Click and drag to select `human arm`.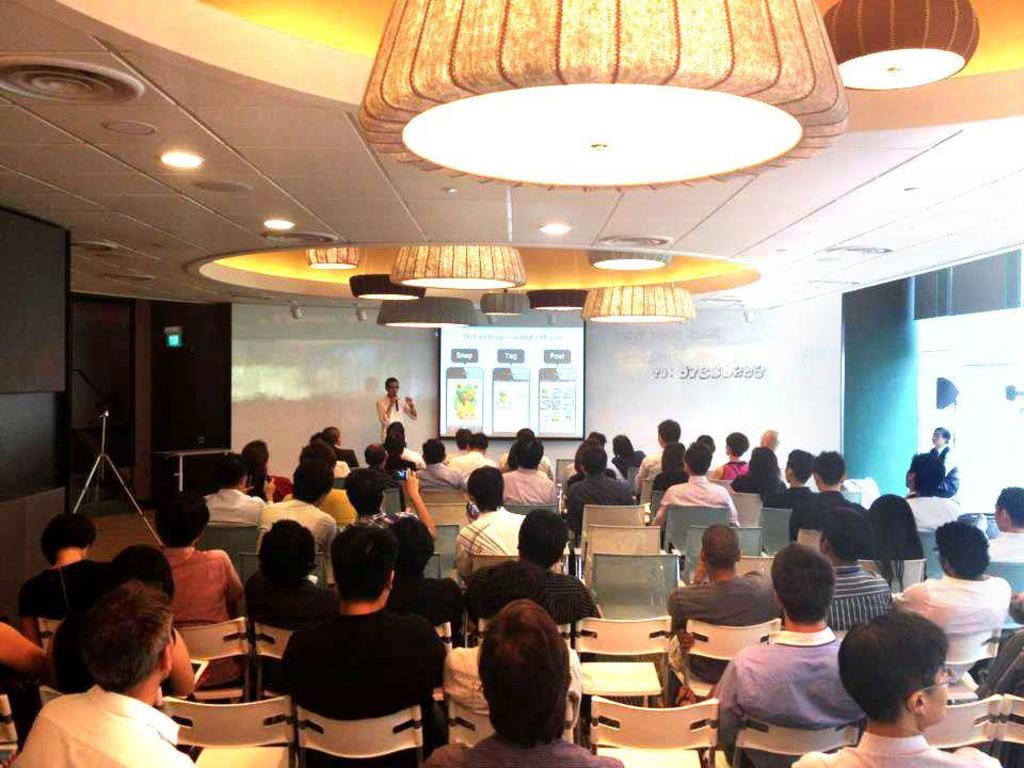
Selection: l=644, t=480, r=675, b=535.
